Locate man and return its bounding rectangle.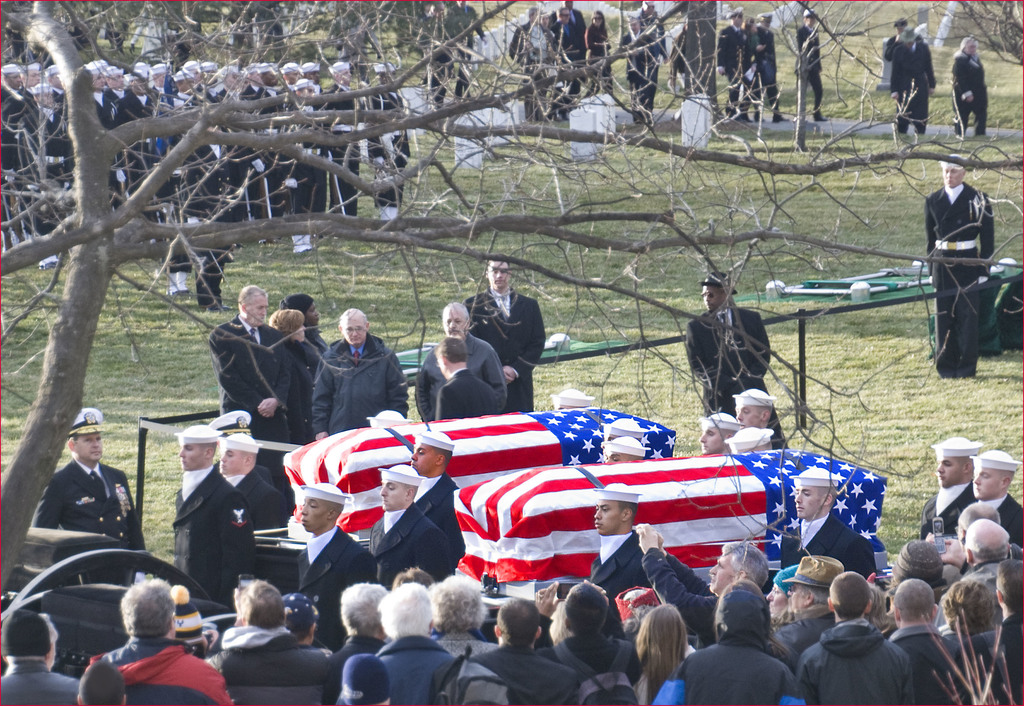
(left=924, top=131, right=1009, bottom=389).
